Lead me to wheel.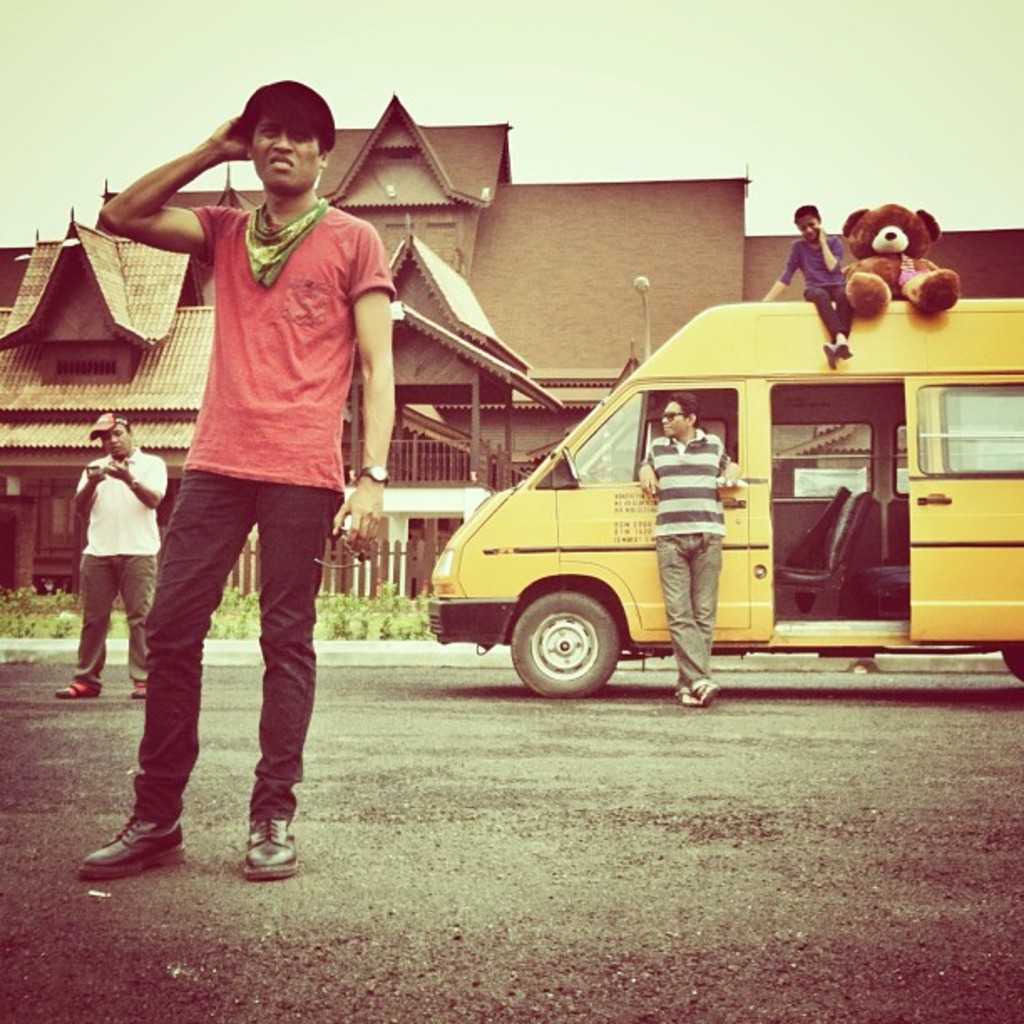
Lead to (509, 582, 656, 691).
